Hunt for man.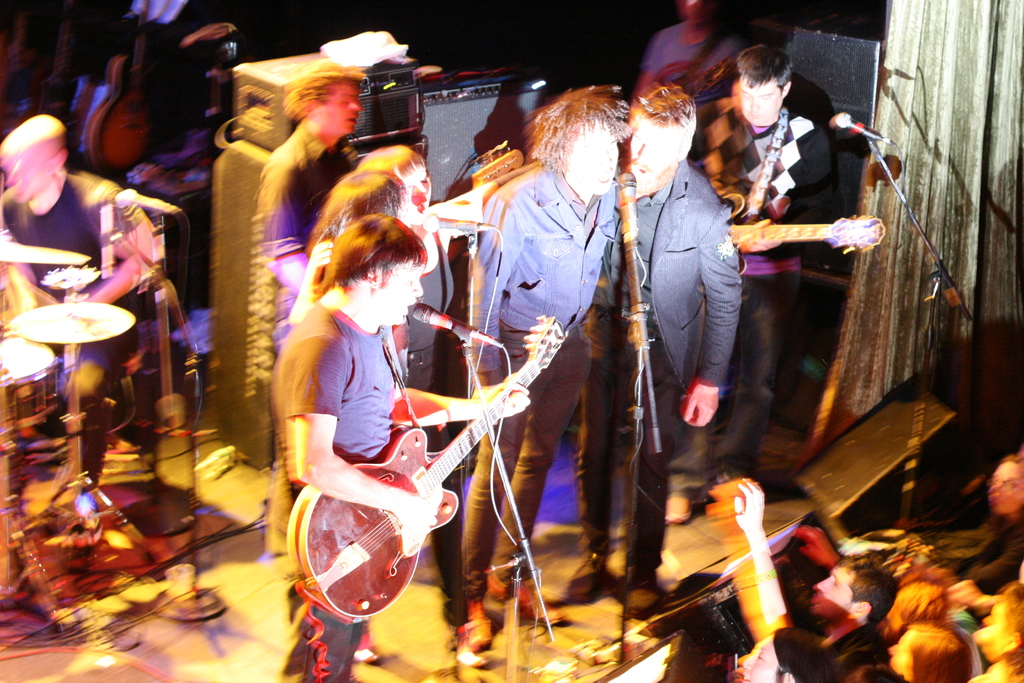
Hunted down at locate(257, 213, 532, 682).
